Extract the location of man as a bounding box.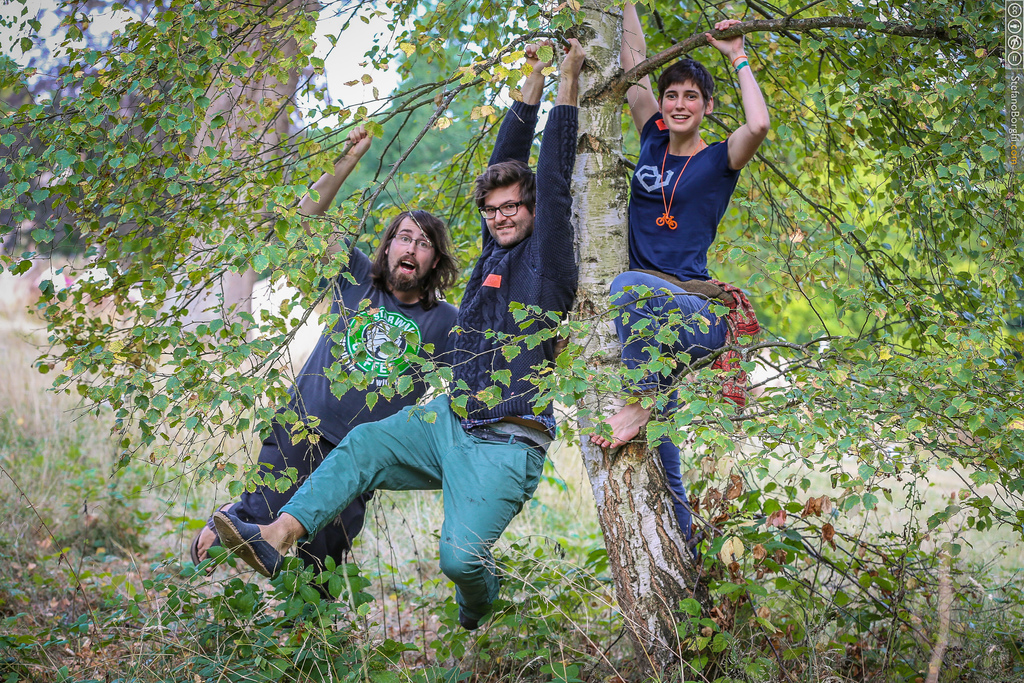
l=189, t=124, r=462, b=610.
